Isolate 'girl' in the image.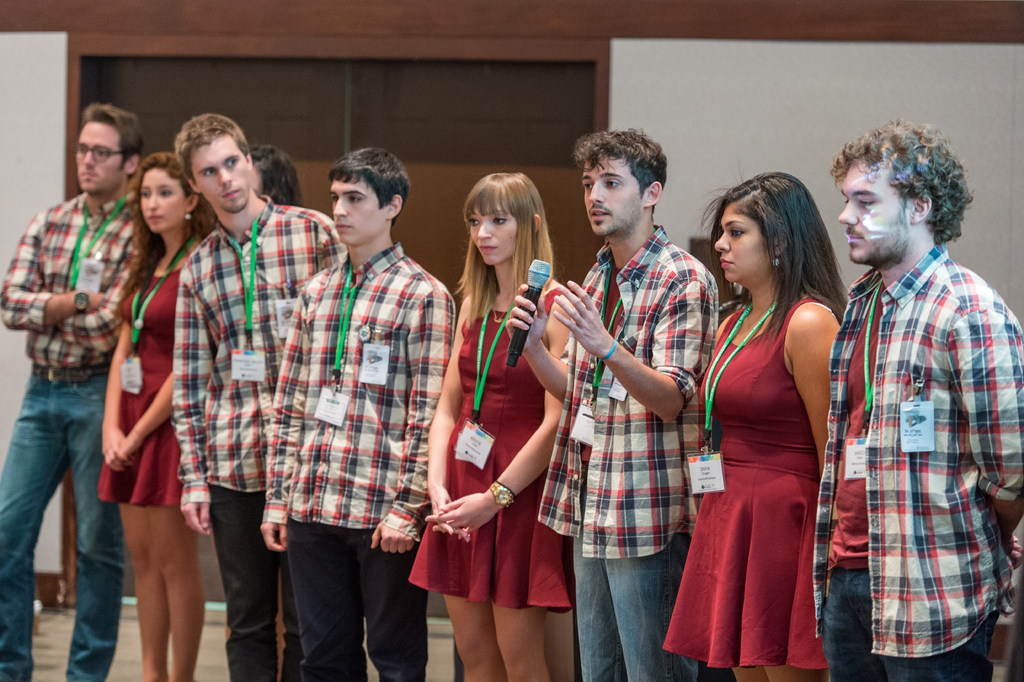
Isolated region: box(665, 175, 850, 681).
